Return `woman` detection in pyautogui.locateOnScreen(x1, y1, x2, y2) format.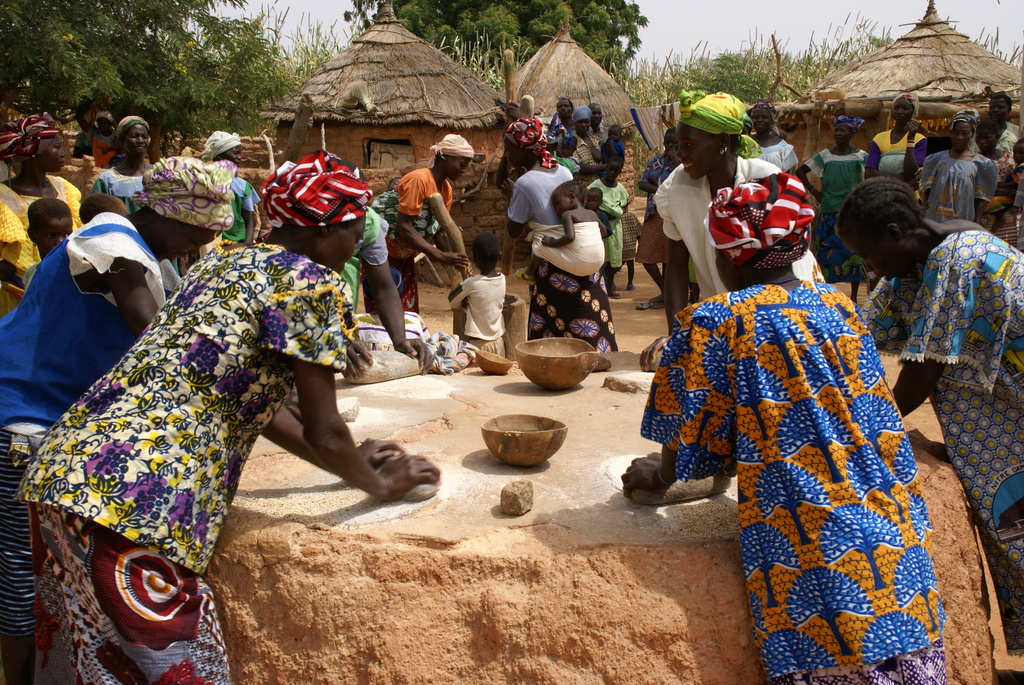
pyautogui.locateOnScreen(866, 89, 924, 189).
